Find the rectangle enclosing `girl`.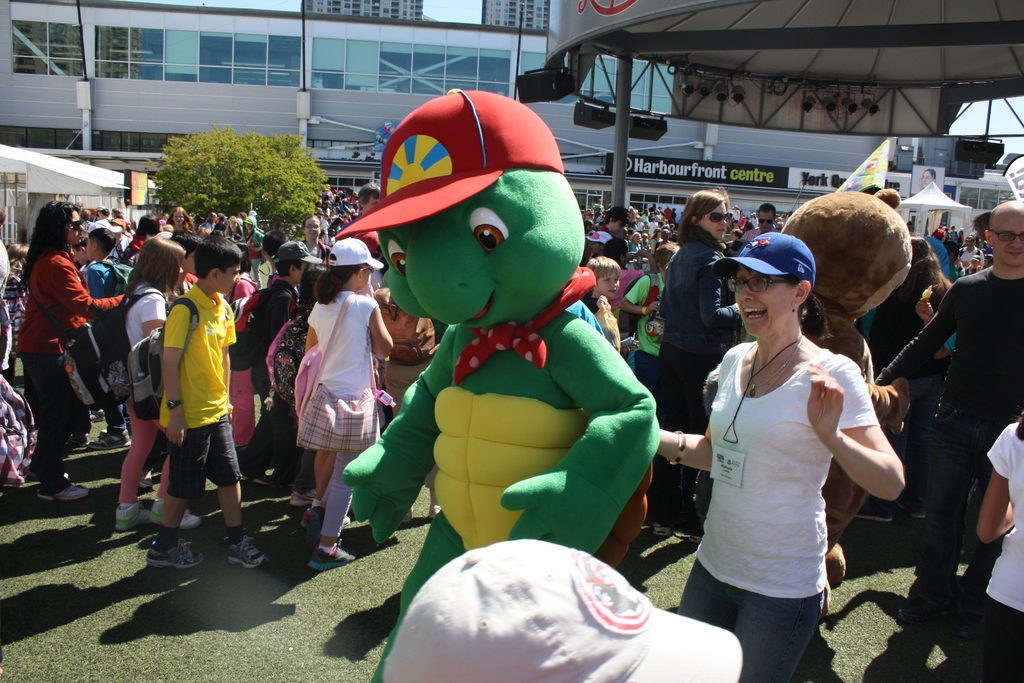
161 212 168 224.
